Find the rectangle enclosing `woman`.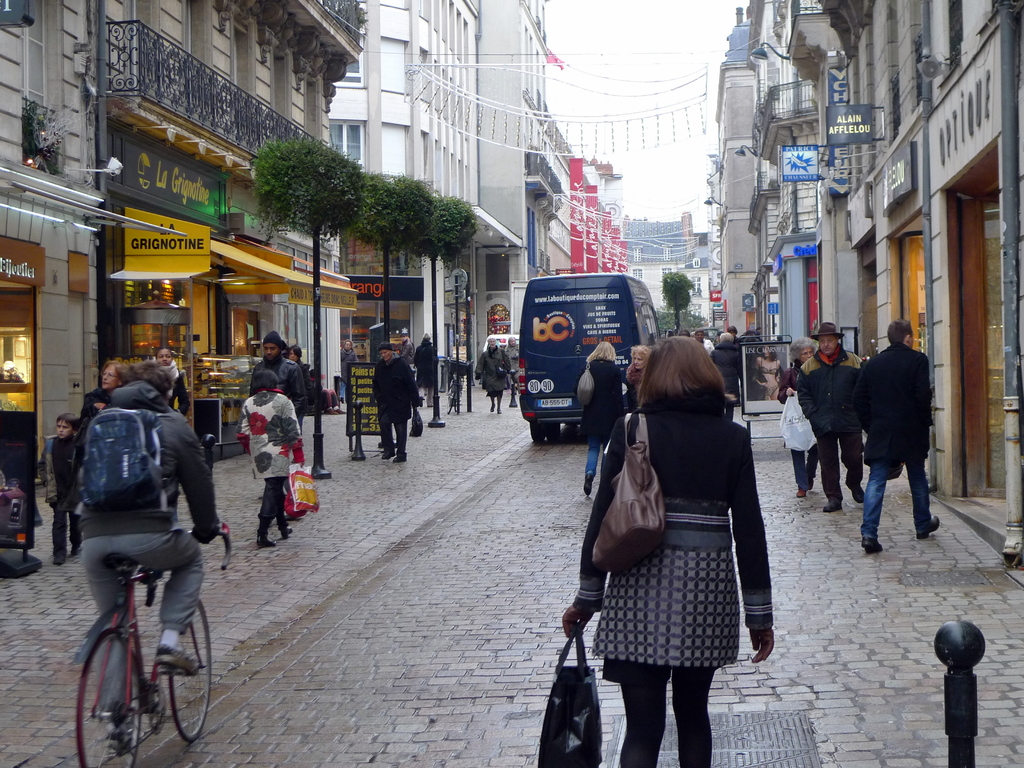
rect(625, 346, 648, 404).
